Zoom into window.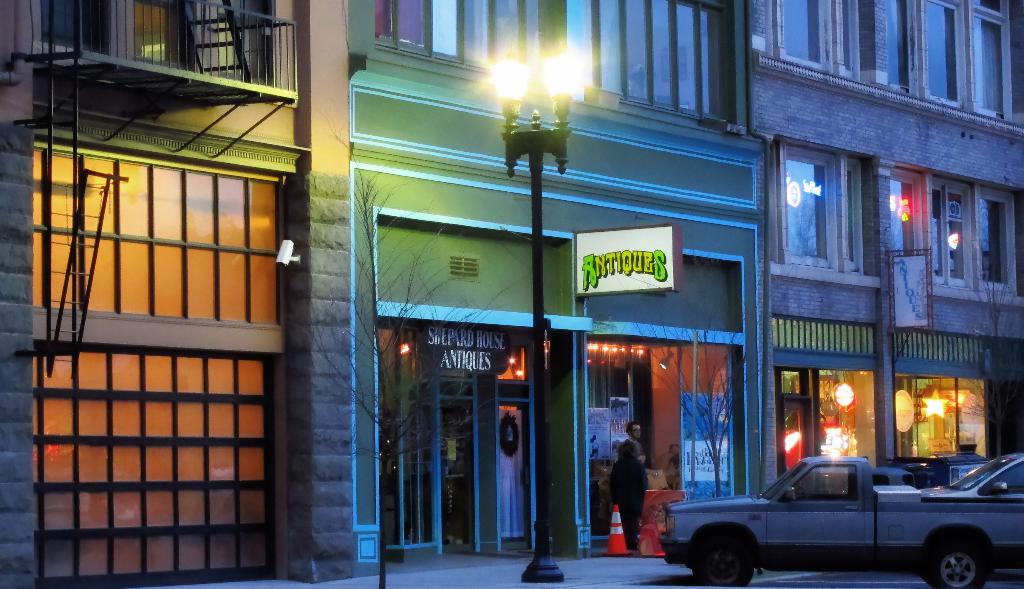
Zoom target: (x1=920, y1=0, x2=962, y2=111).
